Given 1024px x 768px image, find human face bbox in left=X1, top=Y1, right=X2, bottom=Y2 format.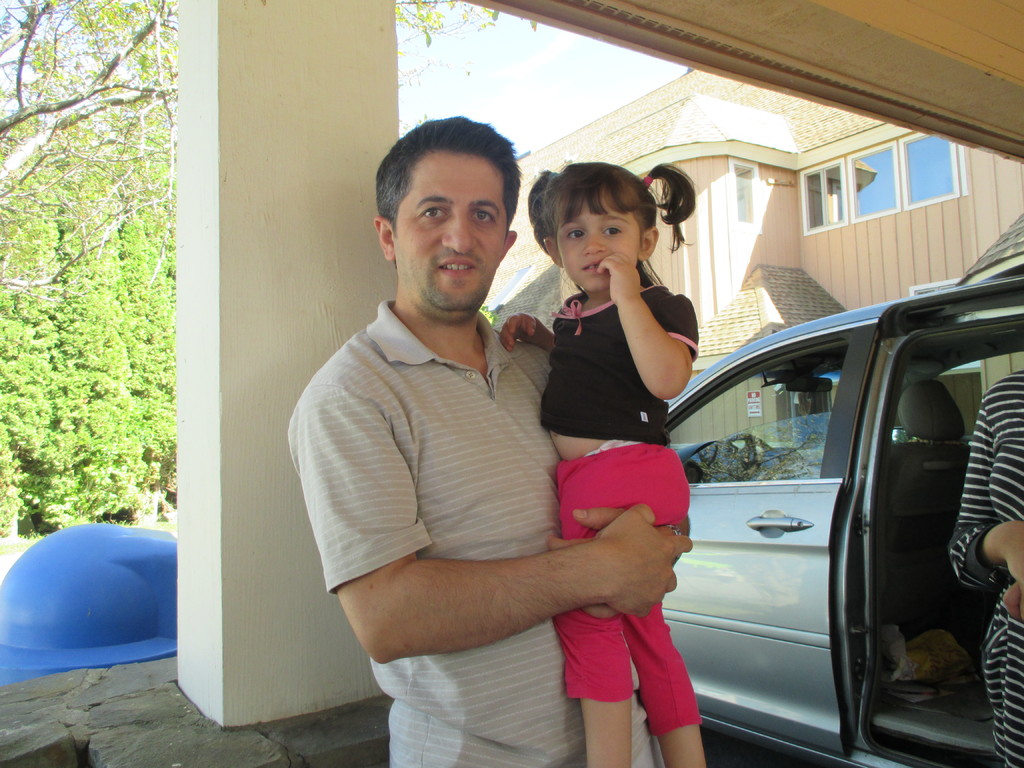
left=392, top=154, right=510, bottom=312.
